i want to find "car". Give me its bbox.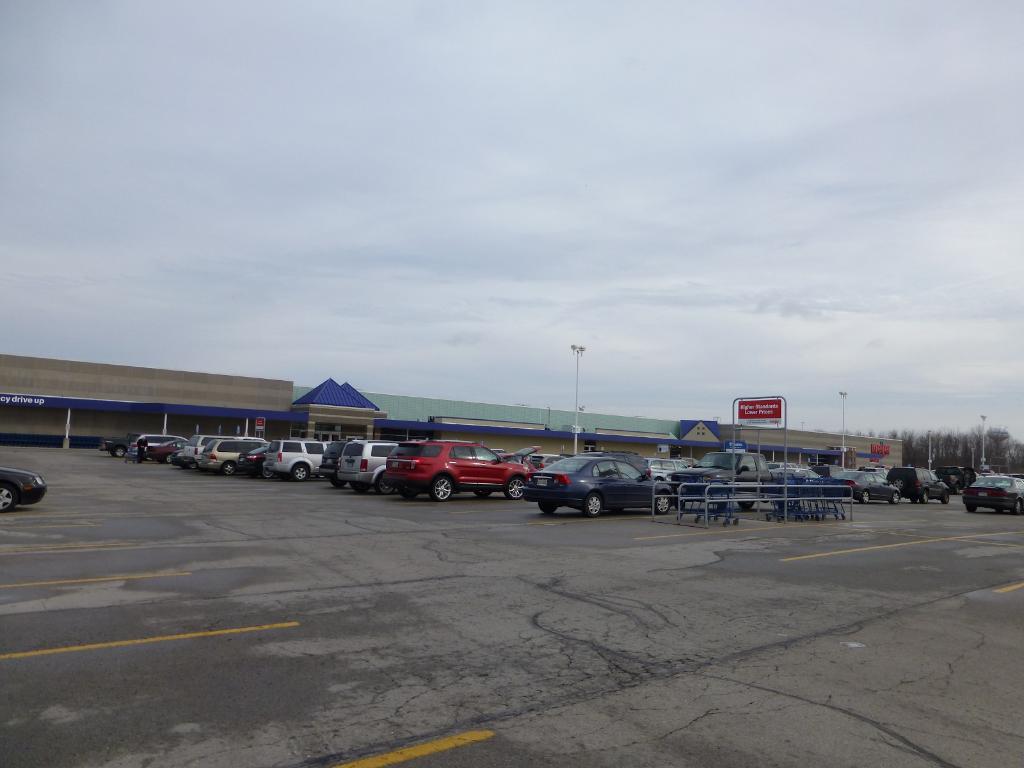
left=243, top=445, right=275, bottom=477.
